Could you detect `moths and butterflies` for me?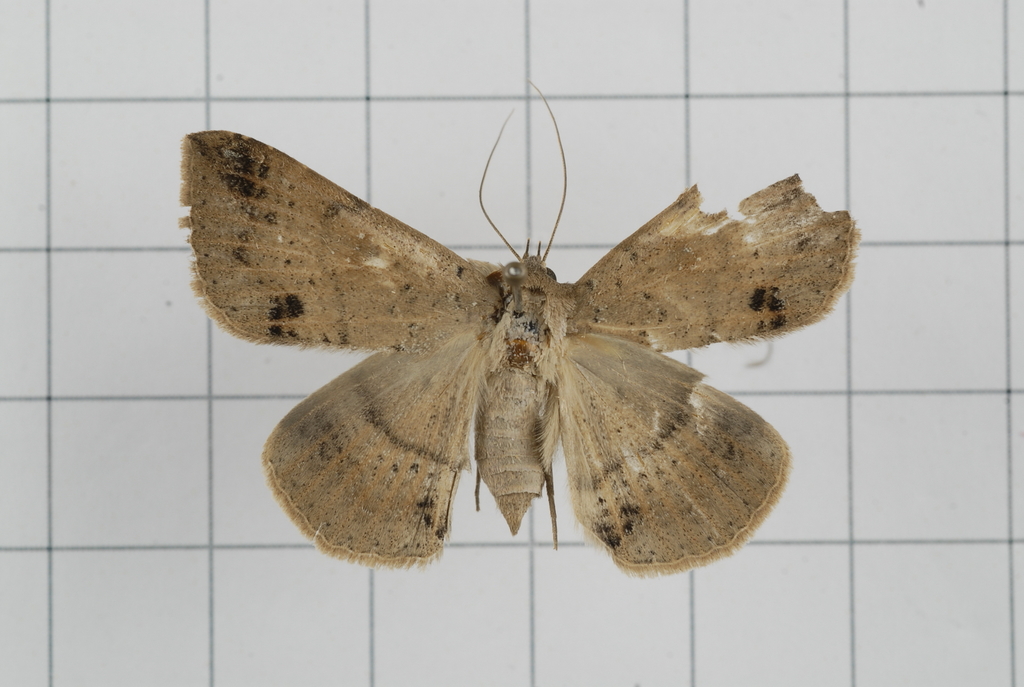
Detection result: <box>180,74,861,585</box>.
